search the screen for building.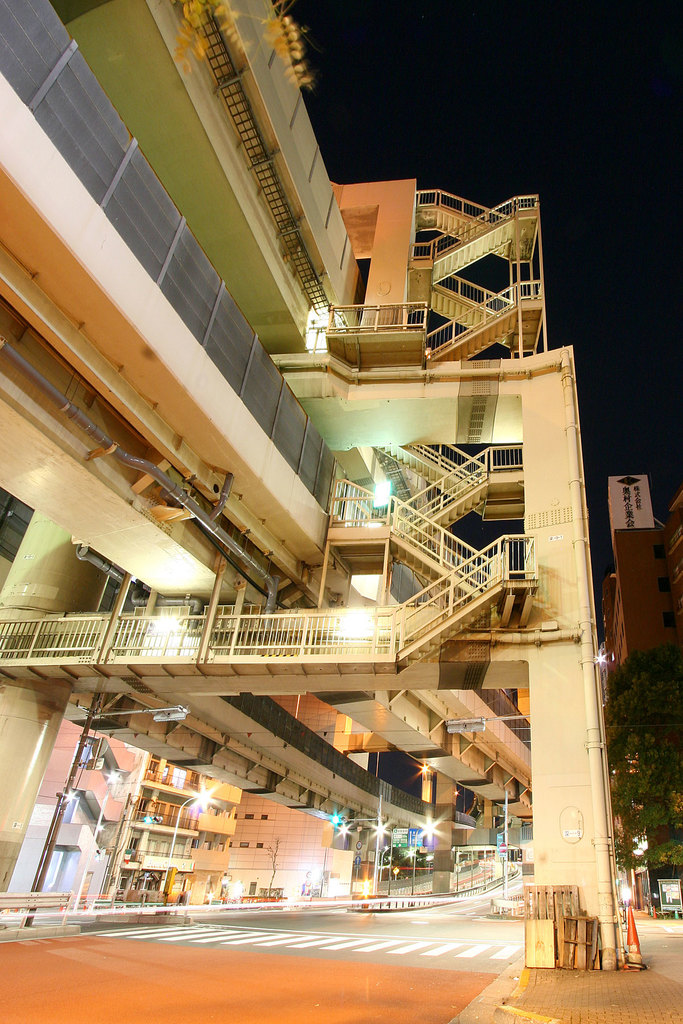
Found at bbox=(0, 0, 637, 908).
